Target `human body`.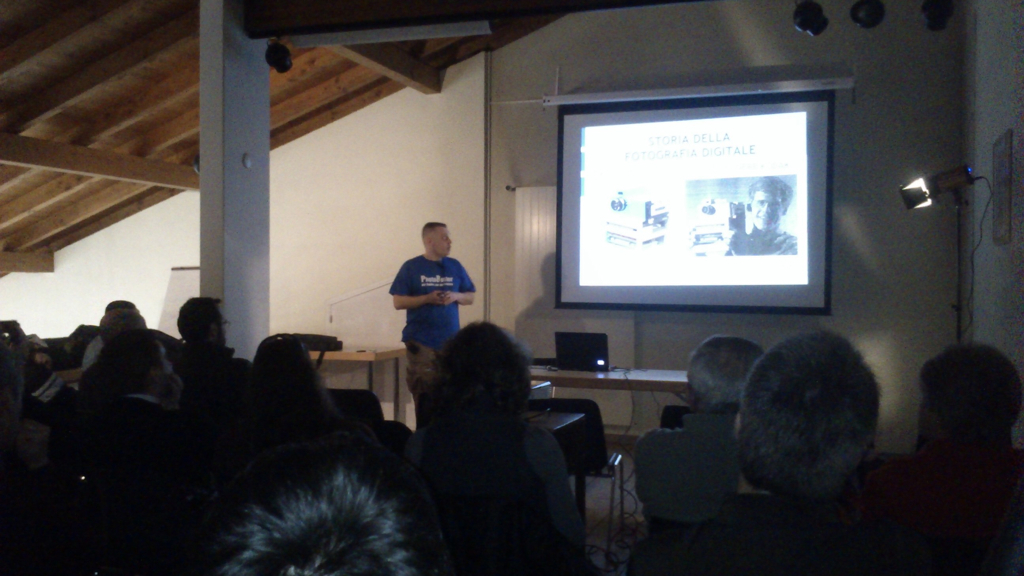
Target region: {"x1": 857, "y1": 339, "x2": 1023, "y2": 573}.
